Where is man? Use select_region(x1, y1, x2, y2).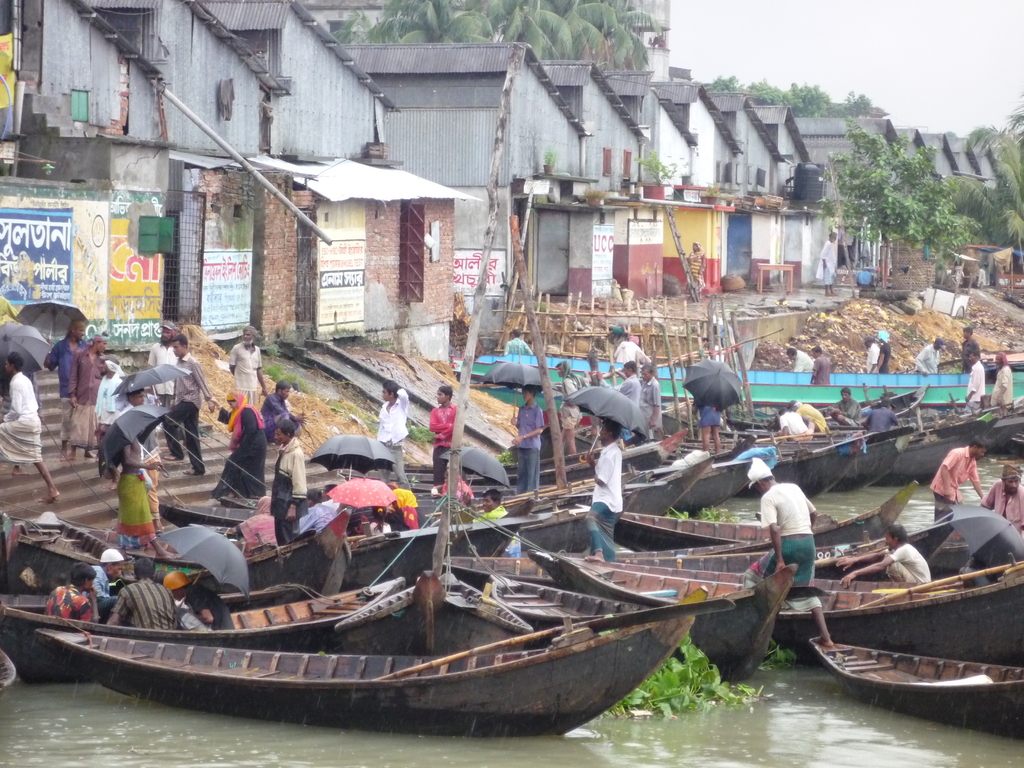
select_region(262, 383, 307, 437).
